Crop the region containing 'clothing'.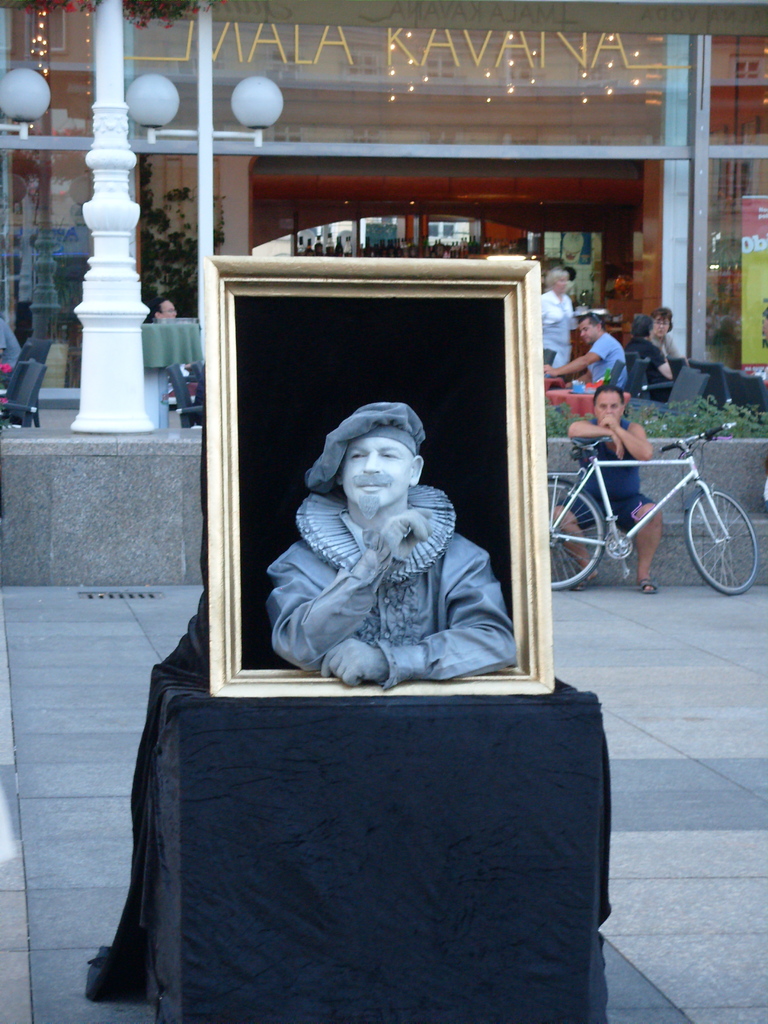
Crop region: <bbox>275, 438, 503, 683</bbox>.
